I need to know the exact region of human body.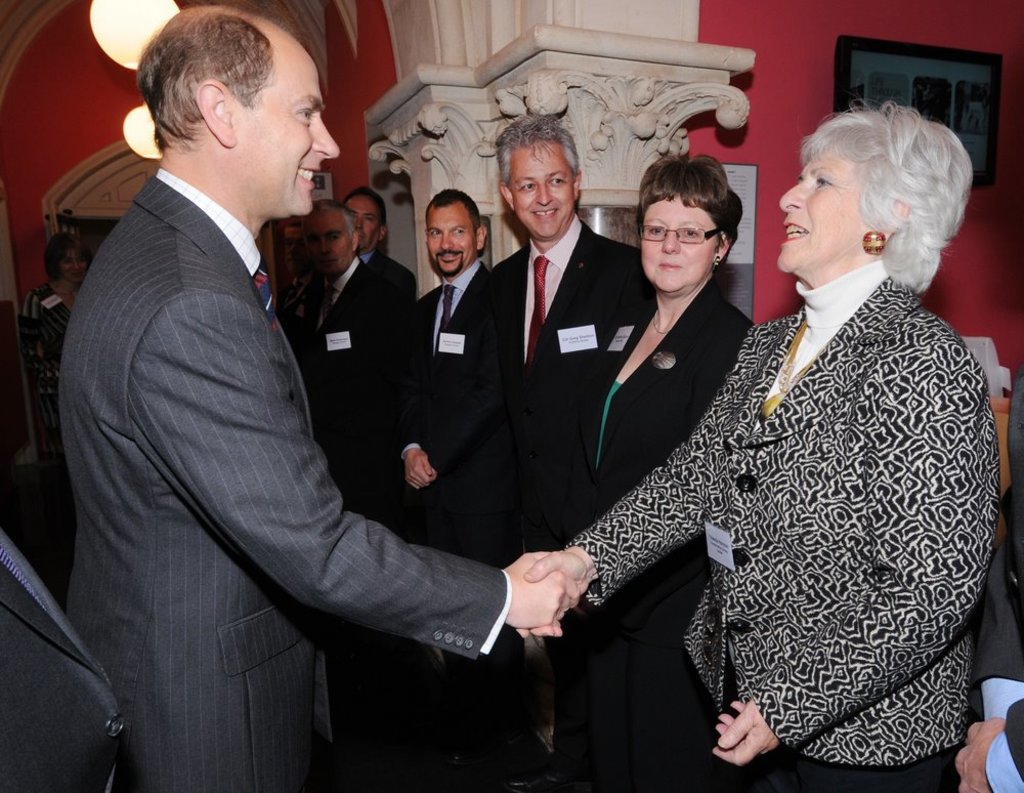
Region: (376,255,492,507).
